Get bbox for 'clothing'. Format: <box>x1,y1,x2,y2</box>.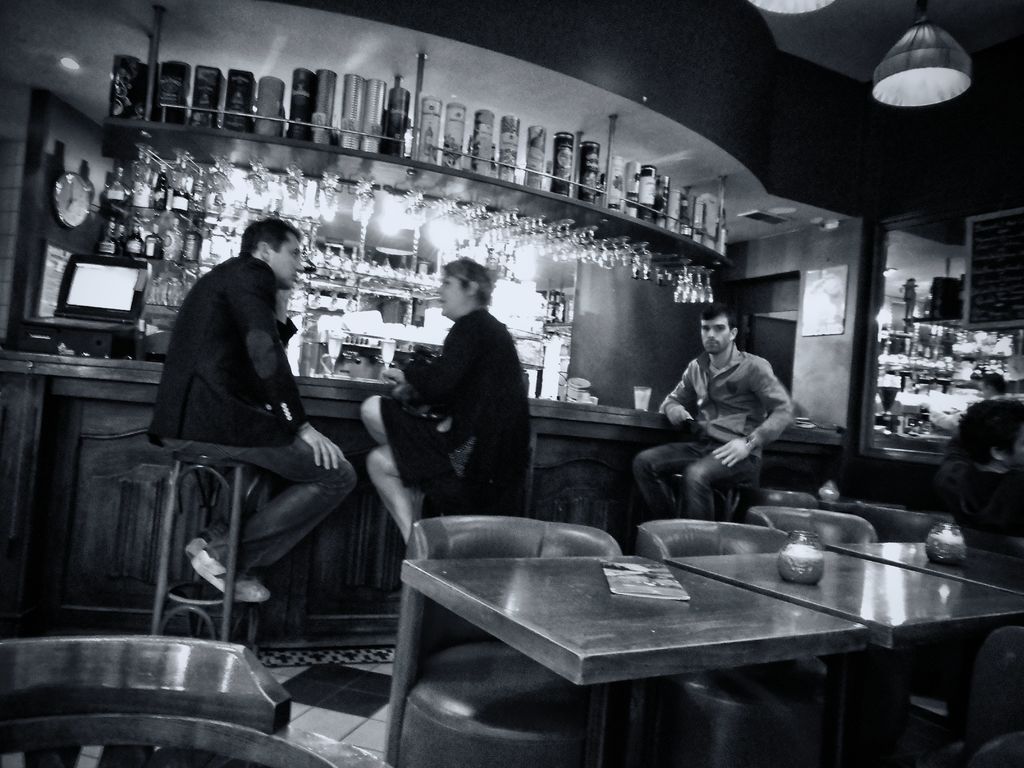
<box>380,310,534,516</box>.
